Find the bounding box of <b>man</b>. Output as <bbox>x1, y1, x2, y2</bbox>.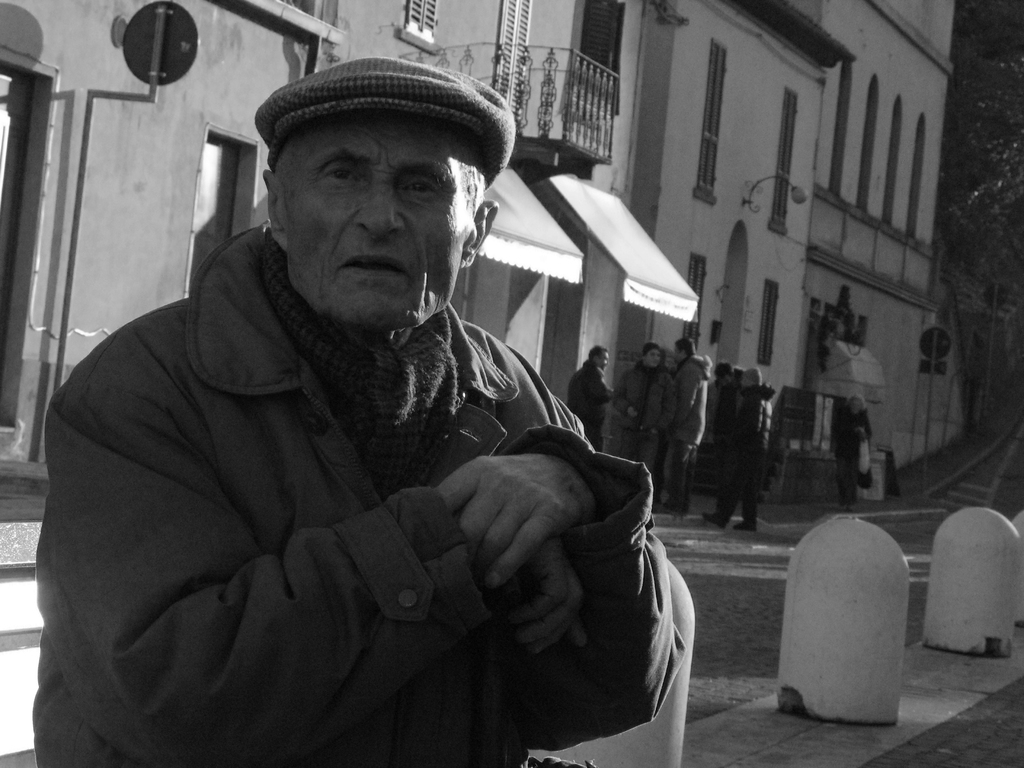
<bbox>63, 60, 695, 767</bbox>.
